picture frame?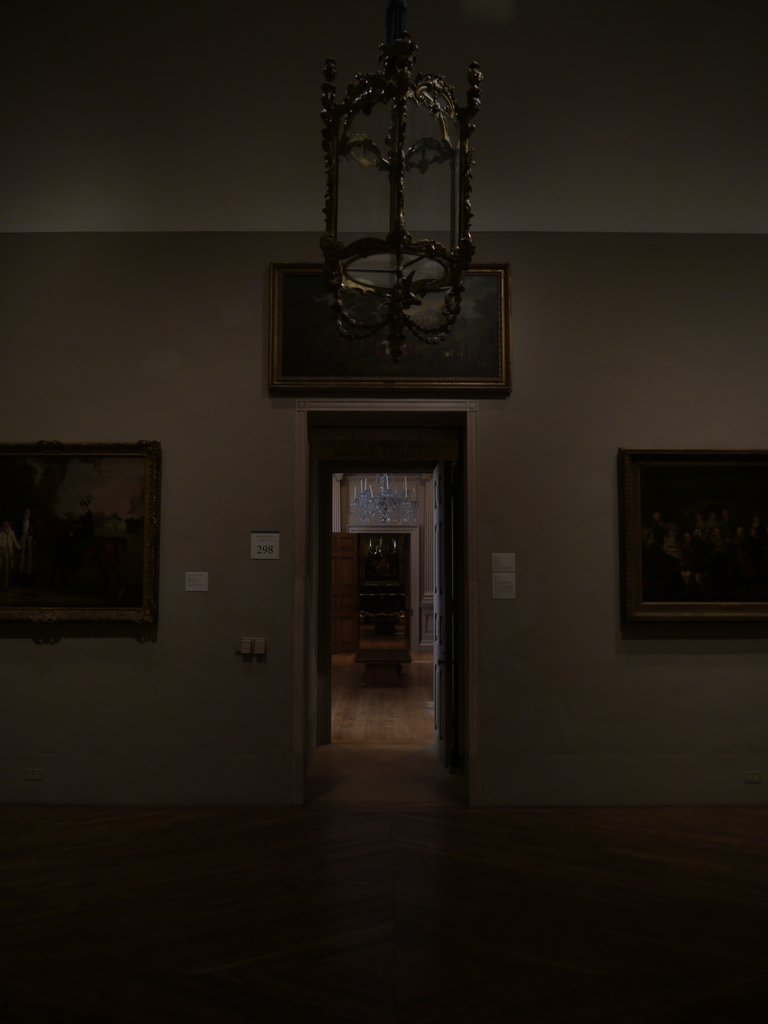
9/416/187/640
